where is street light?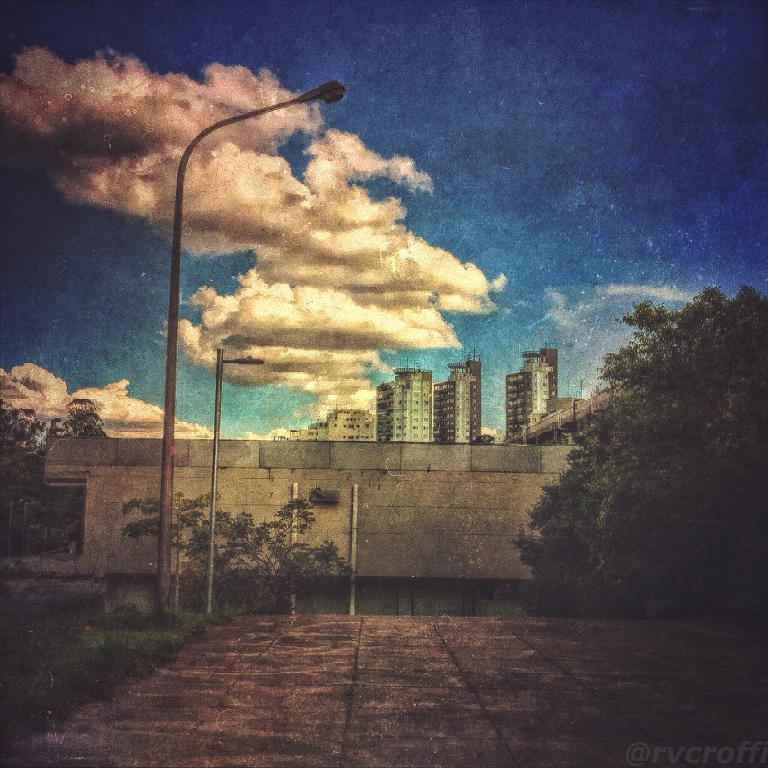
(left=205, top=343, right=267, bottom=617).
